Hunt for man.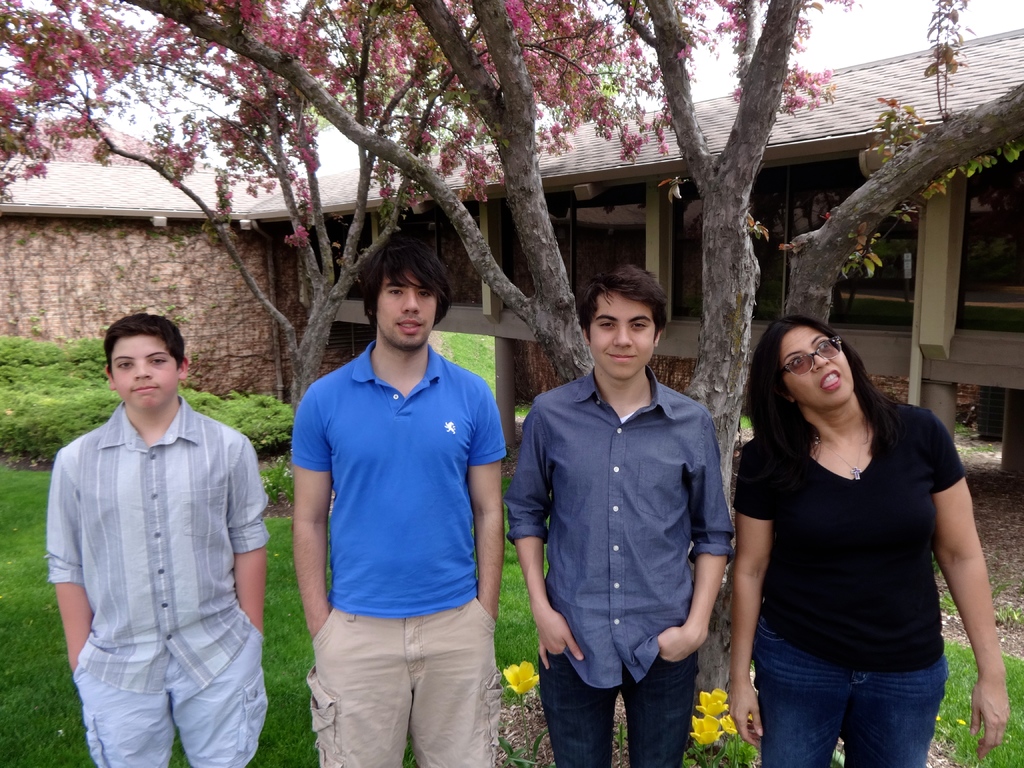
Hunted down at x1=284, y1=239, x2=502, y2=767.
